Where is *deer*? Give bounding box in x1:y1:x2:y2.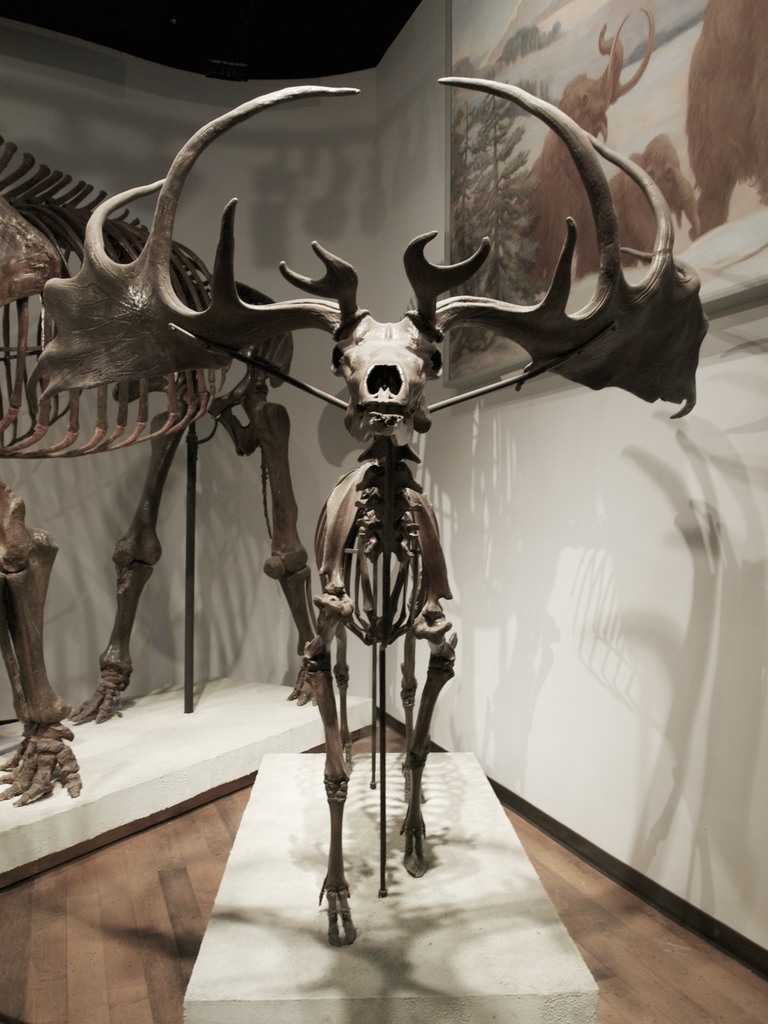
25:75:713:949.
